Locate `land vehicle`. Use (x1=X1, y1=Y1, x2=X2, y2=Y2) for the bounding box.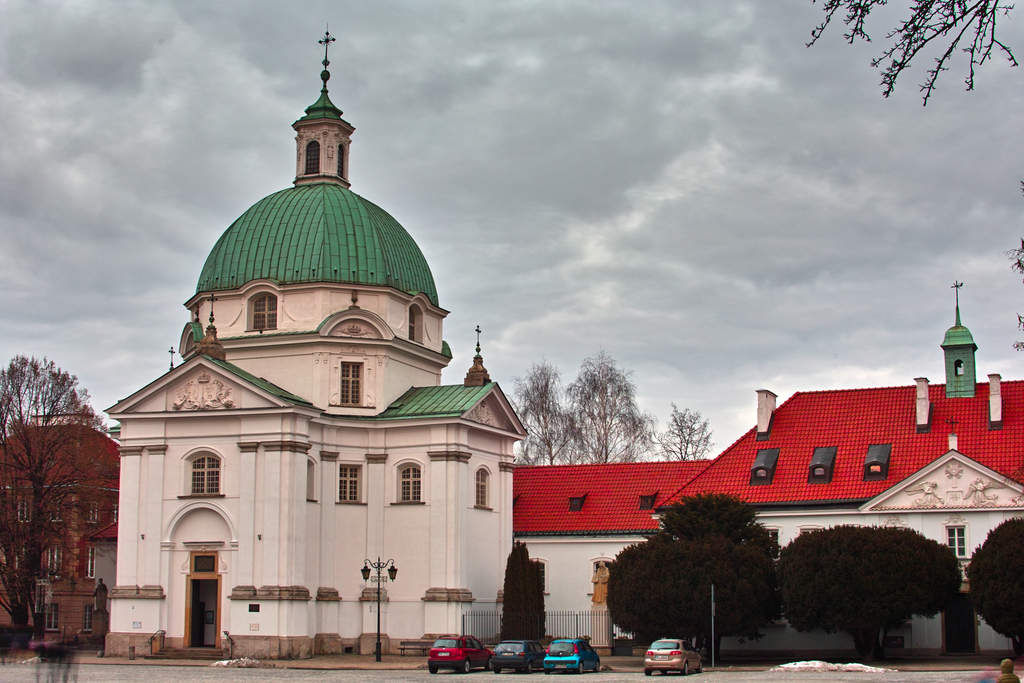
(x1=430, y1=631, x2=493, y2=670).
